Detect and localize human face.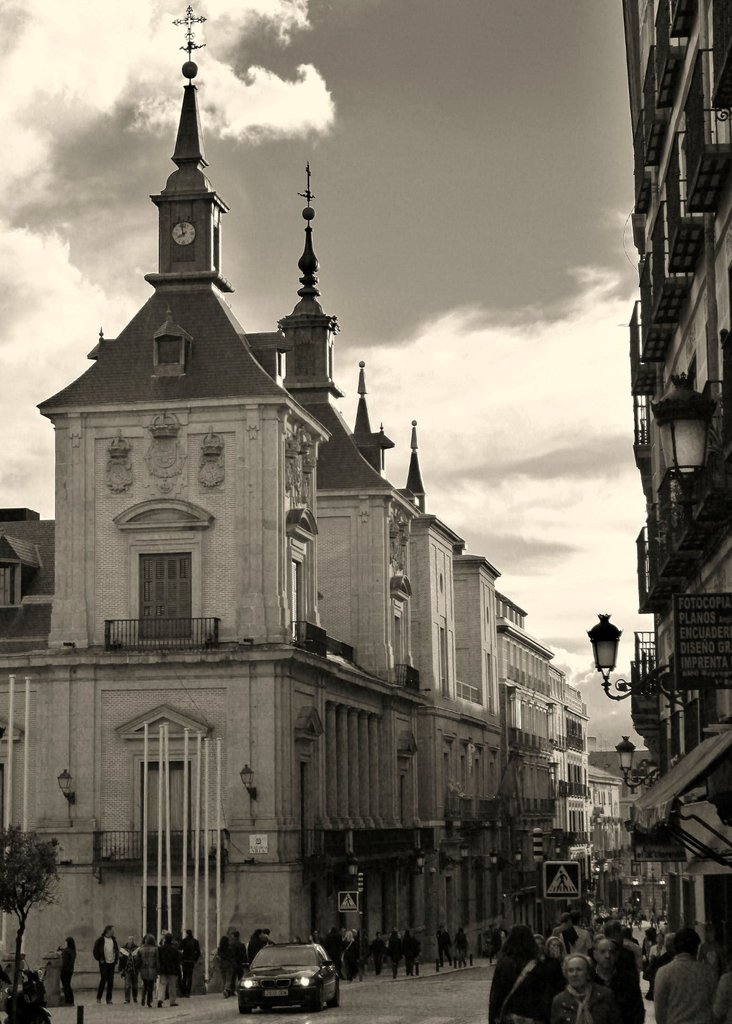
Localized at l=596, t=938, r=616, b=968.
